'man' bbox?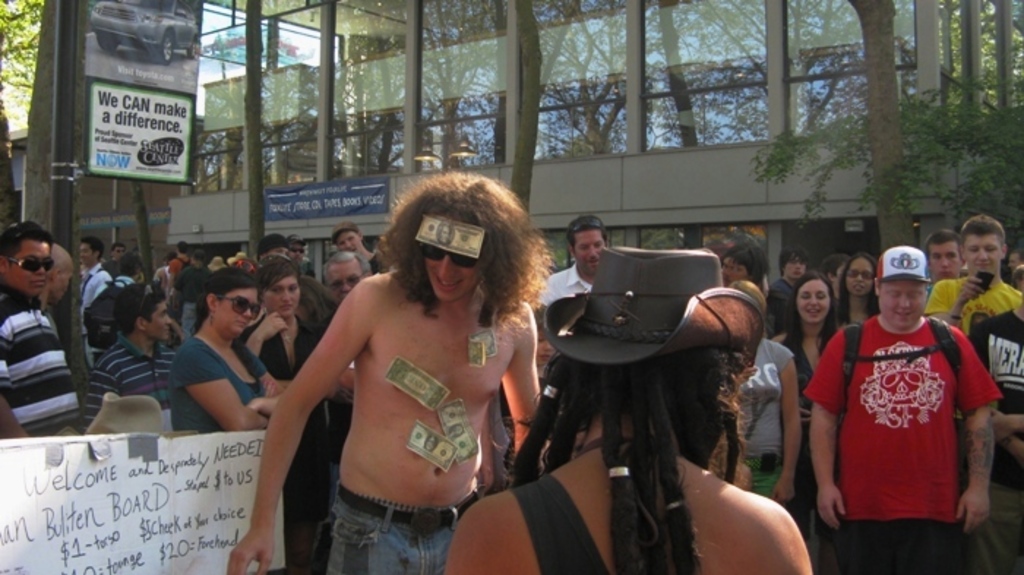
<box>0,222,83,436</box>
